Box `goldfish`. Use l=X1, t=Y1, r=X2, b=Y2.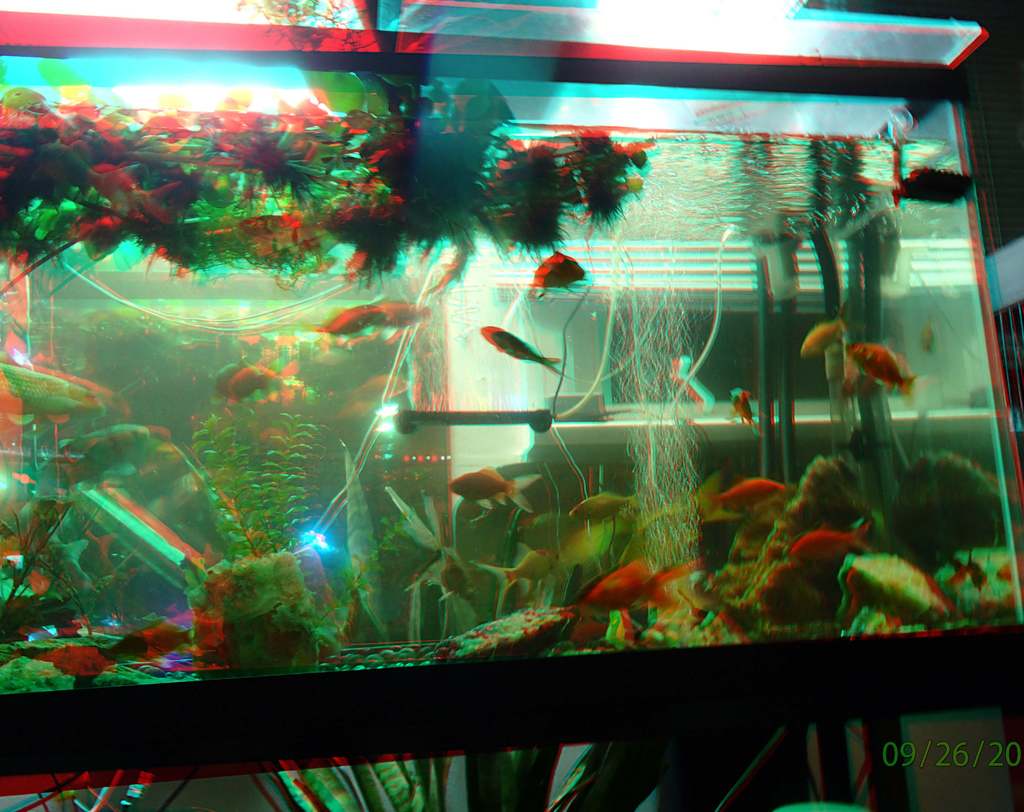
l=797, t=296, r=847, b=358.
